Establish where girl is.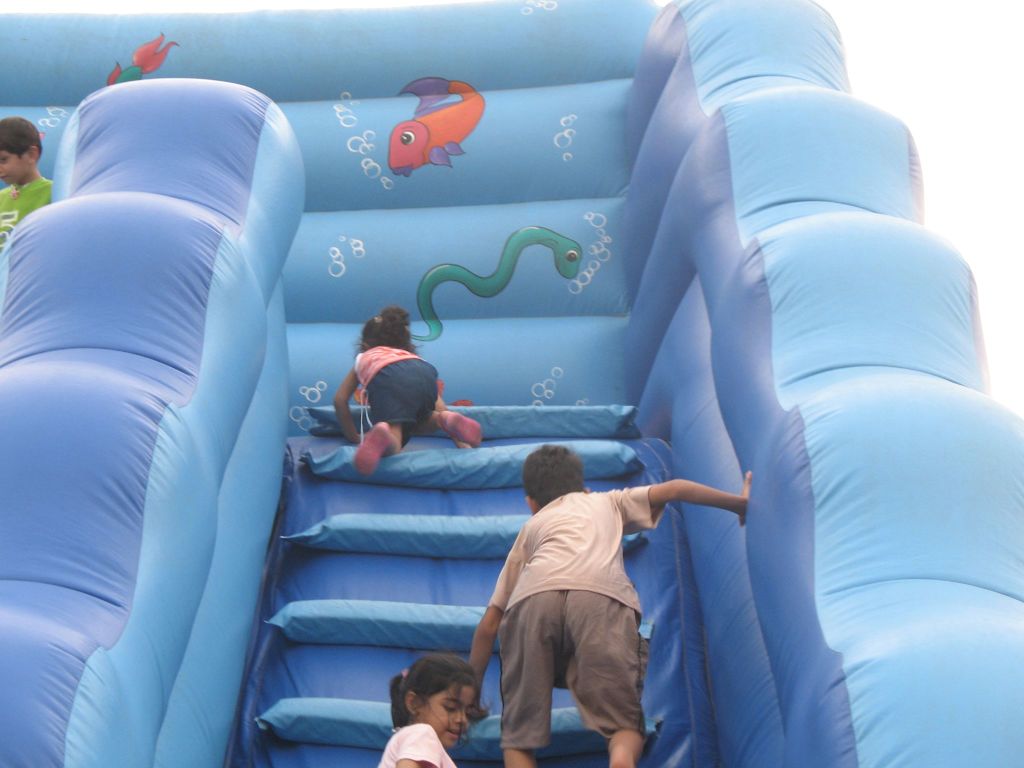
Established at <box>330,303,482,472</box>.
